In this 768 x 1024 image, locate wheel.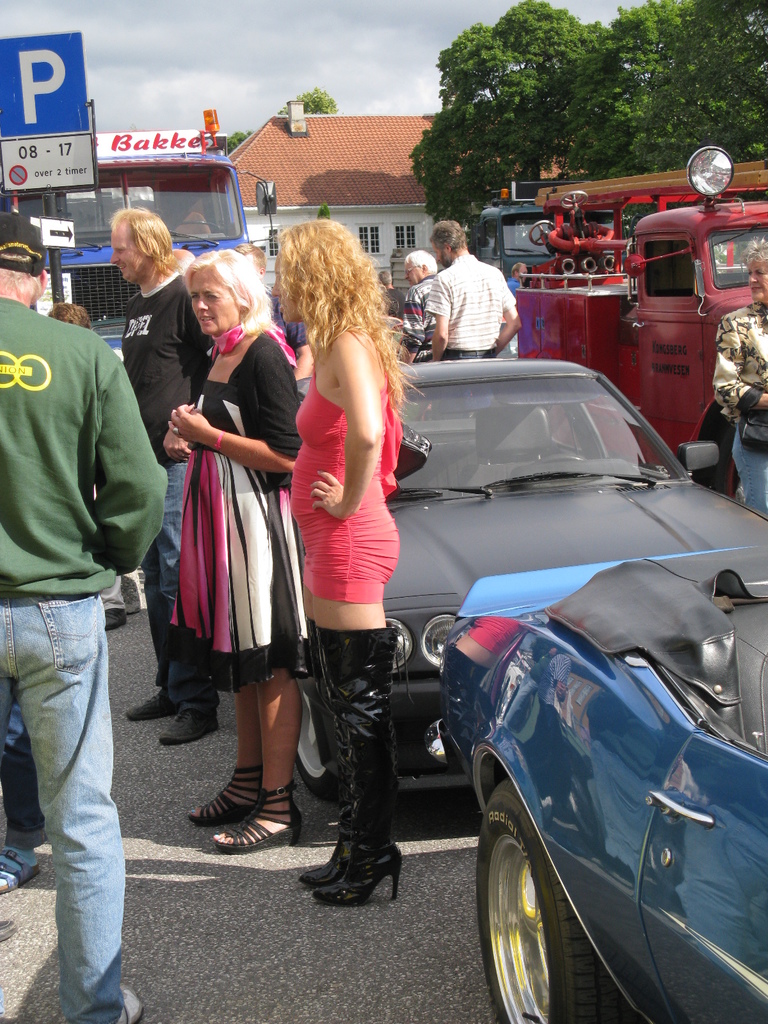
Bounding box: crop(292, 676, 342, 802).
